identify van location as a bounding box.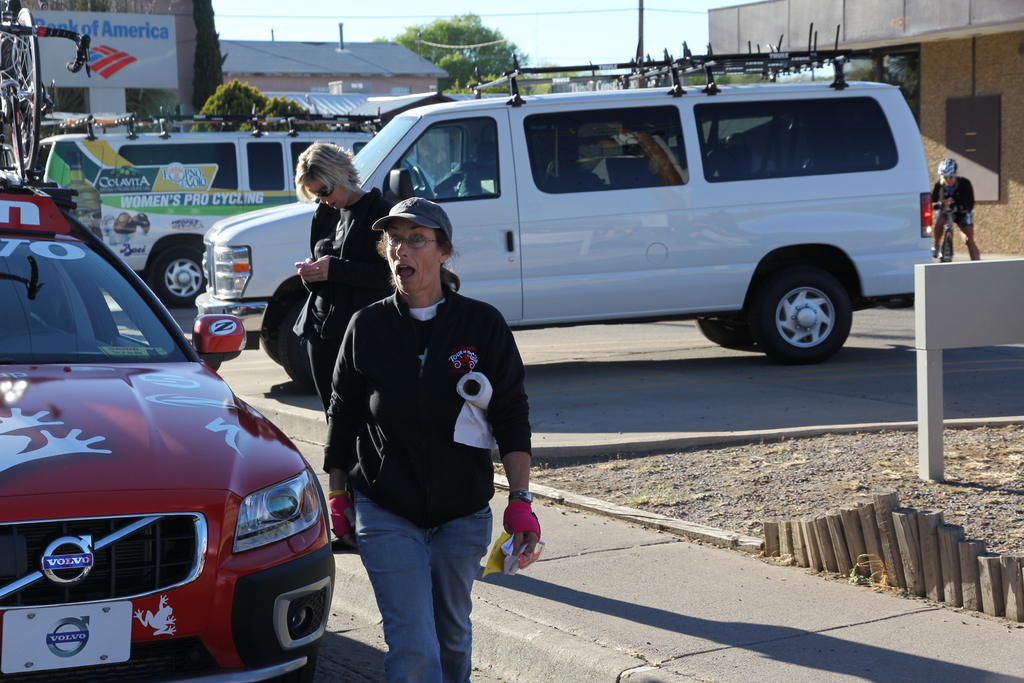
[x1=24, y1=110, x2=434, y2=309].
